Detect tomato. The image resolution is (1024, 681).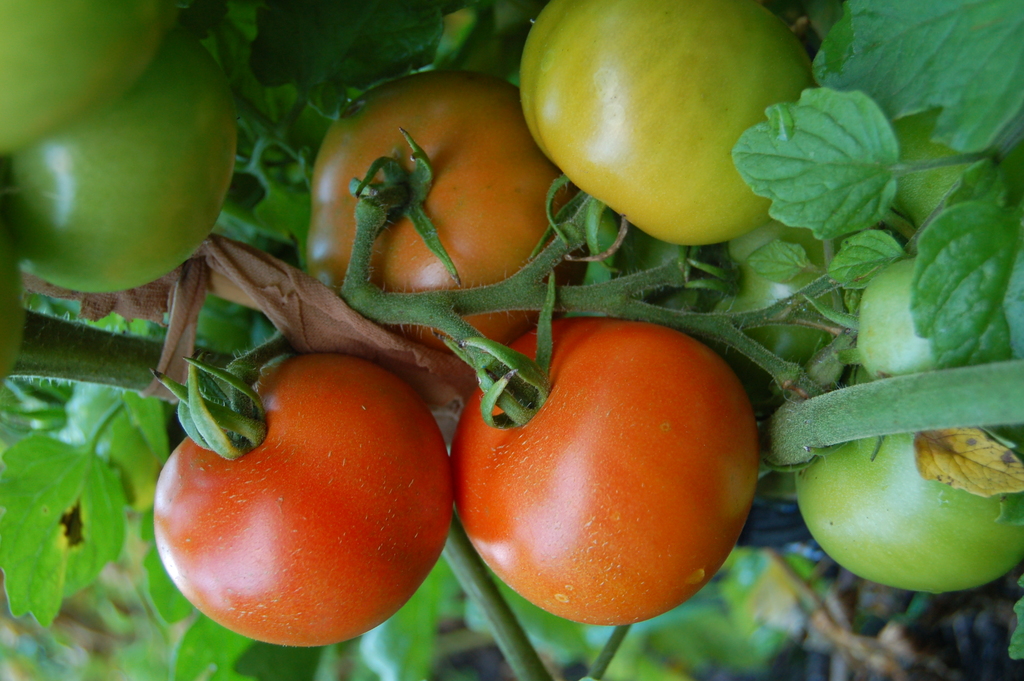
<box>448,317,763,627</box>.
